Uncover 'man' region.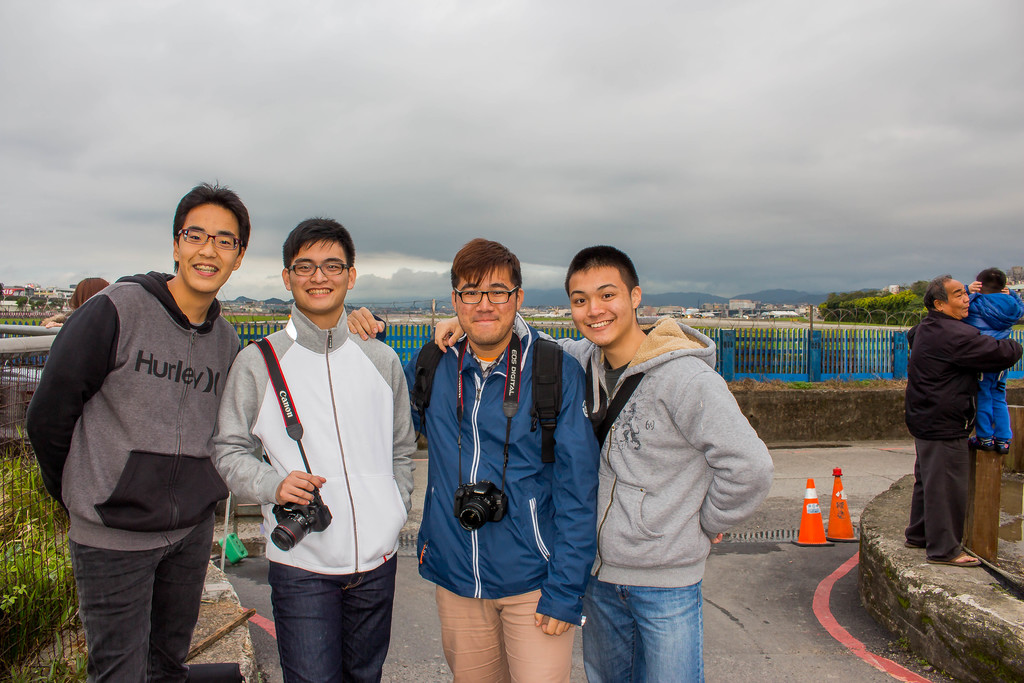
Uncovered: box=[429, 242, 776, 682].
